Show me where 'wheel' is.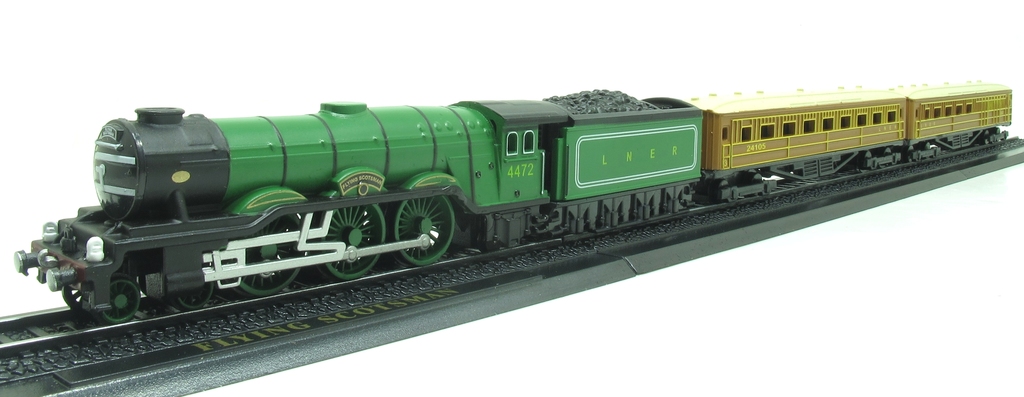
'wheel' is at l=234, t=211, r=314, b=301.
